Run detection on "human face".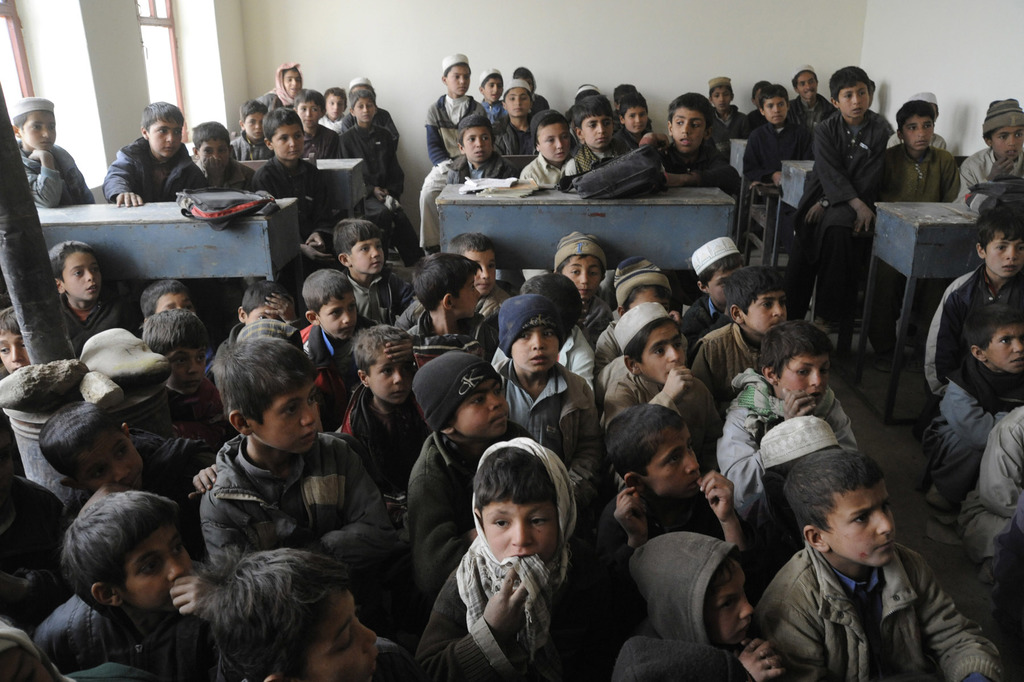
Result: {"left": 508, "top": 88, "right": 530, "bottom": 117}.
